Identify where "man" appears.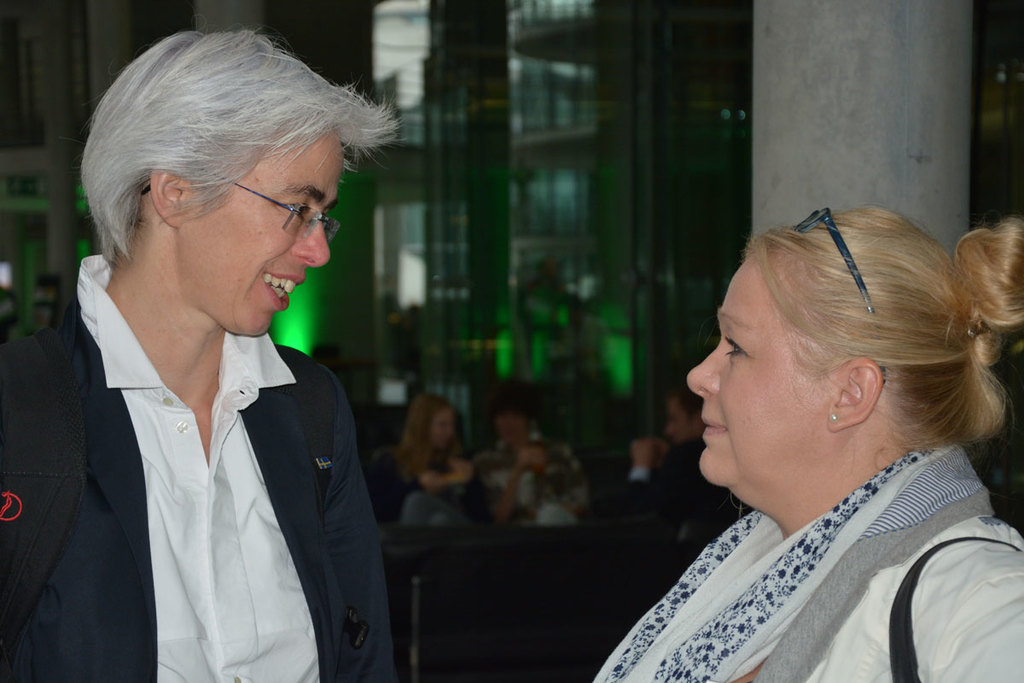
Appears at 12,70,413,666.
